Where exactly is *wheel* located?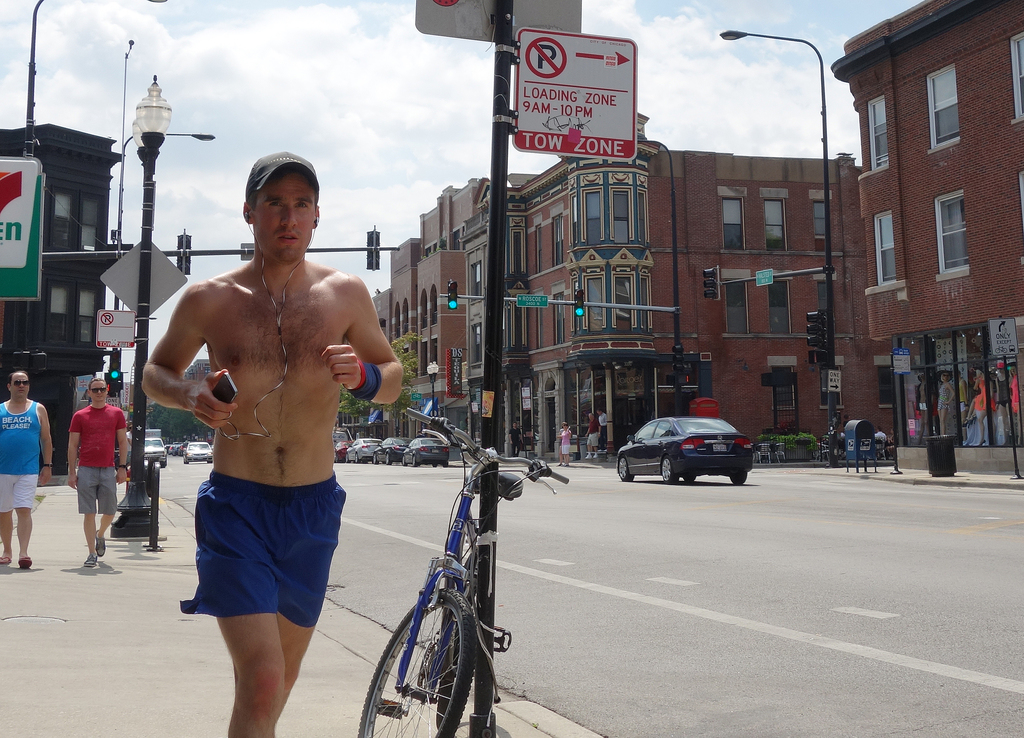
Its bounding box is 729, 472, 745, 481.
